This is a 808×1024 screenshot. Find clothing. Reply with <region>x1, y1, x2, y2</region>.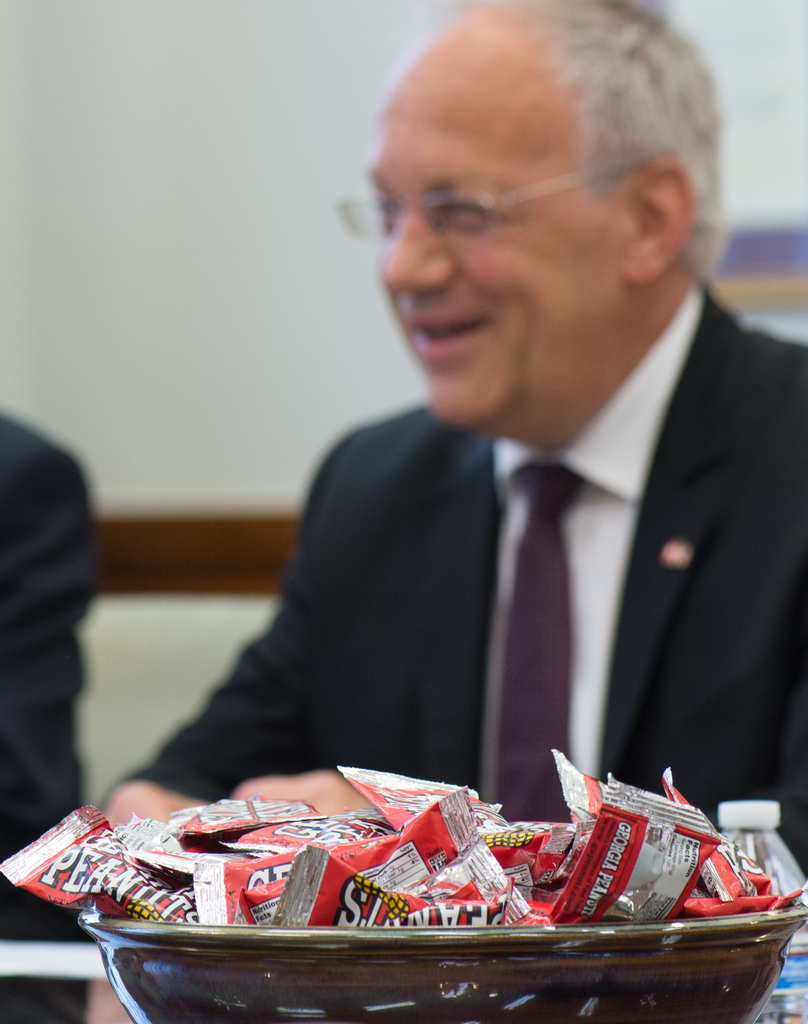
<region>0, 414, 102, 1023</region>.
